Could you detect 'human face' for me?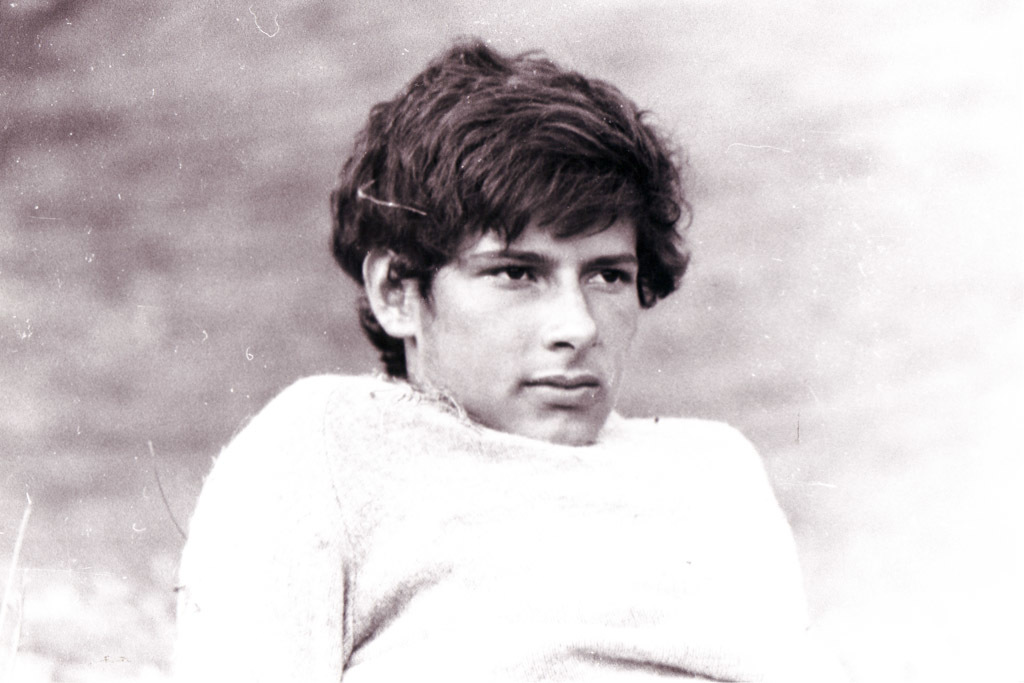
Detection result: rect(417, 214, 638, 444).
